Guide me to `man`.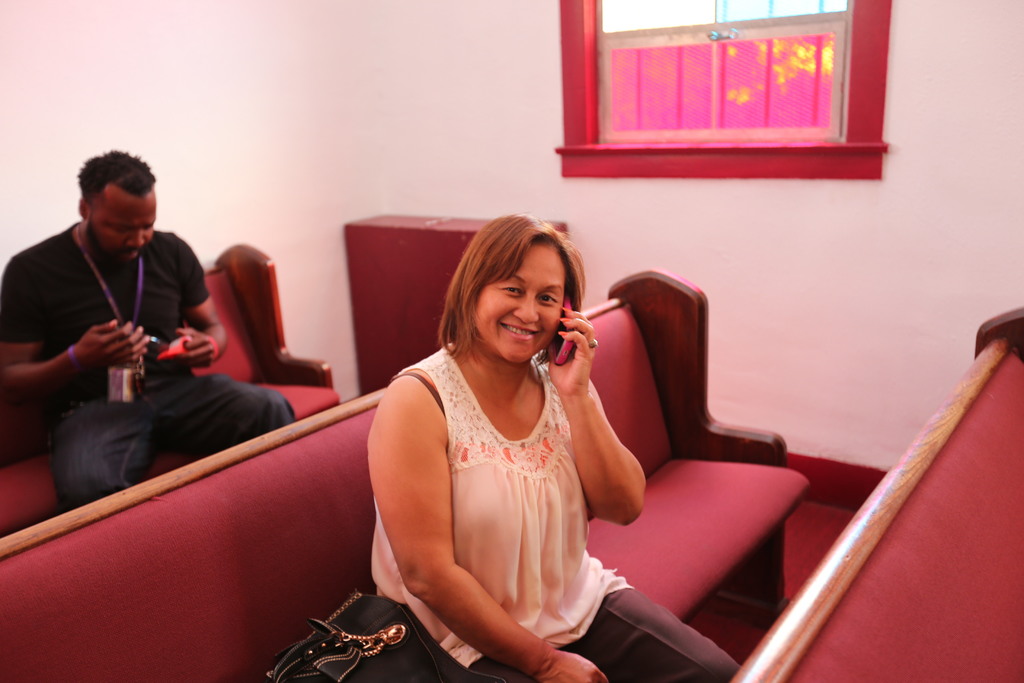
Guidance: {"left": 19, "top": 167, "right": 312, "bottom": 500}.
